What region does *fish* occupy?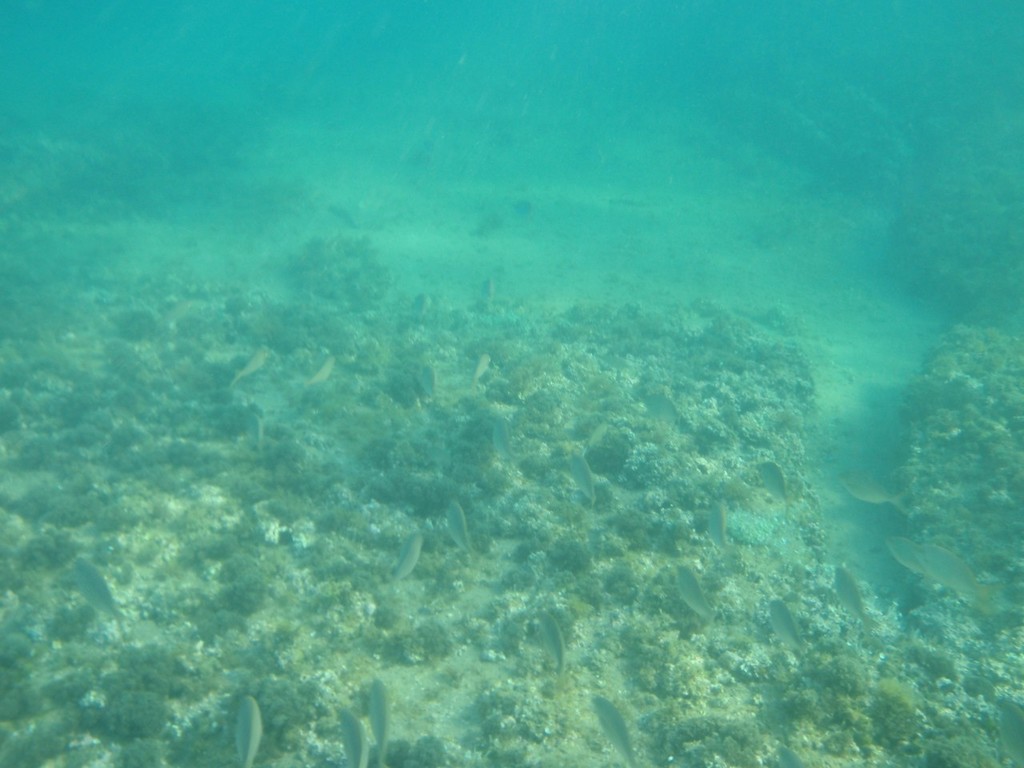
left=673, top=560, right=717, bottom=626.
